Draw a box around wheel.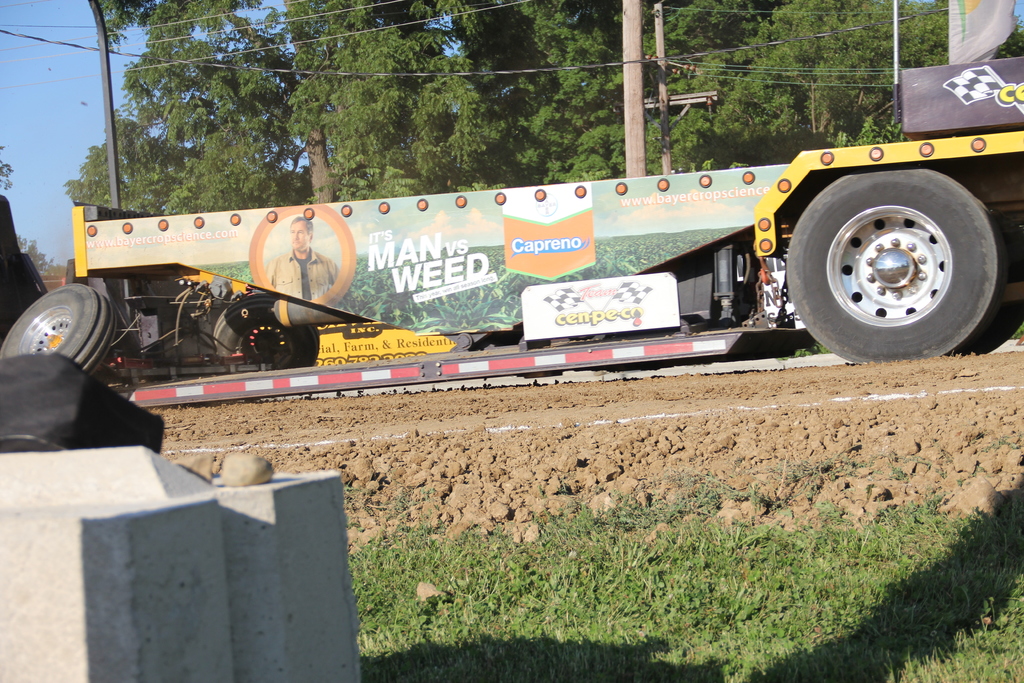
(0, 285, 113, 383).
